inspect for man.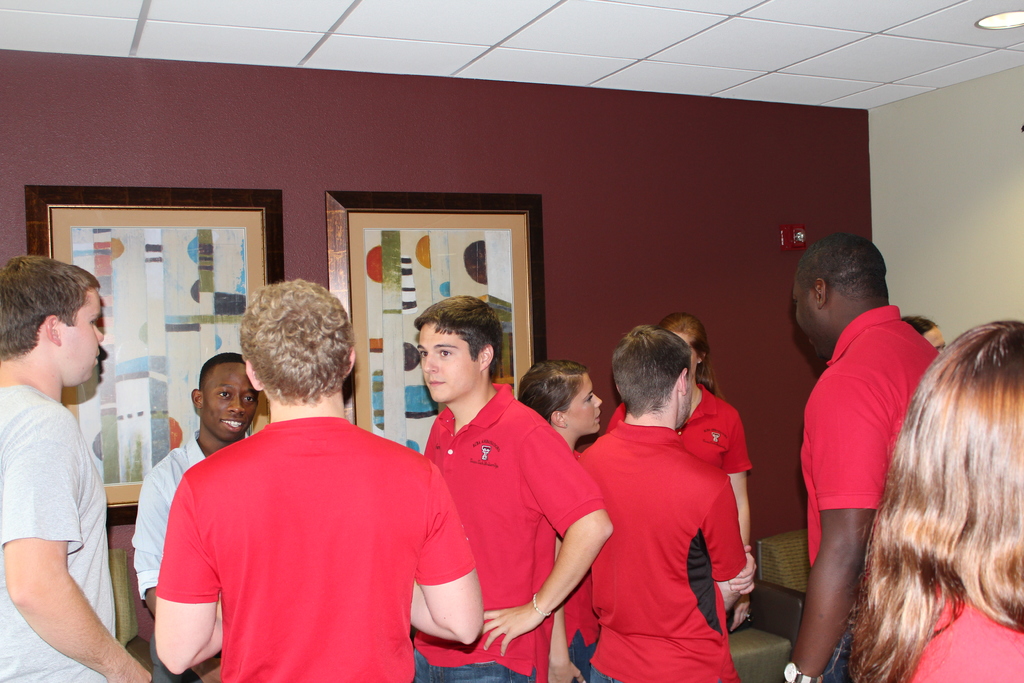
Inspection: <box>780,235,938,682</box>.
